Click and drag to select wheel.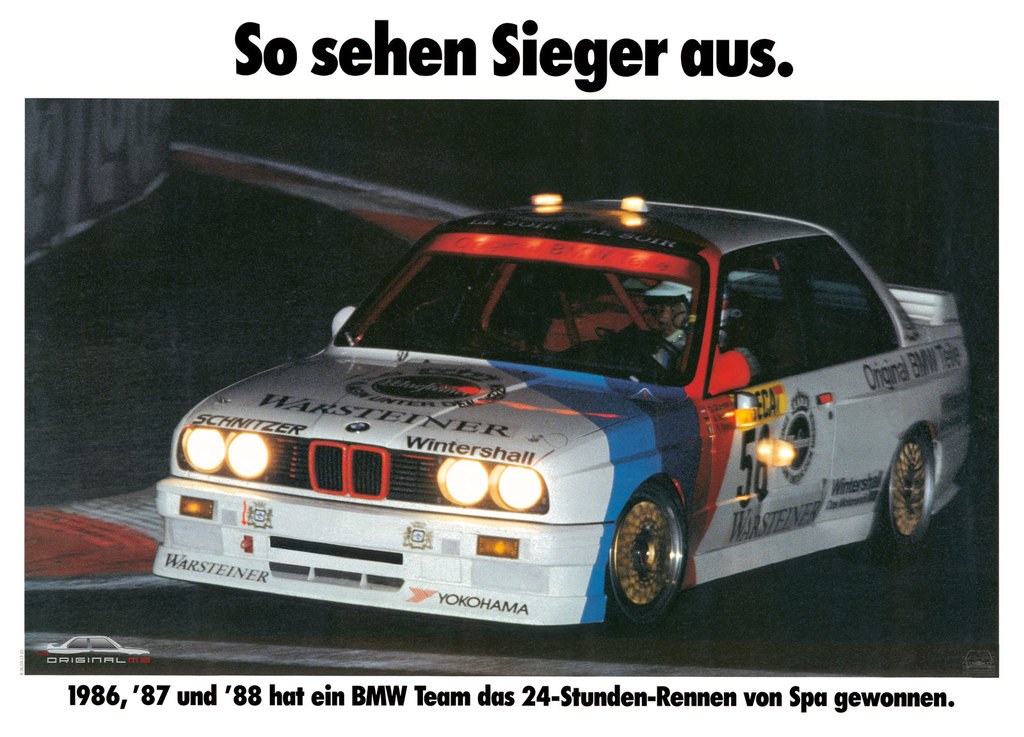
Selection: [840, 428, 936, 558].
